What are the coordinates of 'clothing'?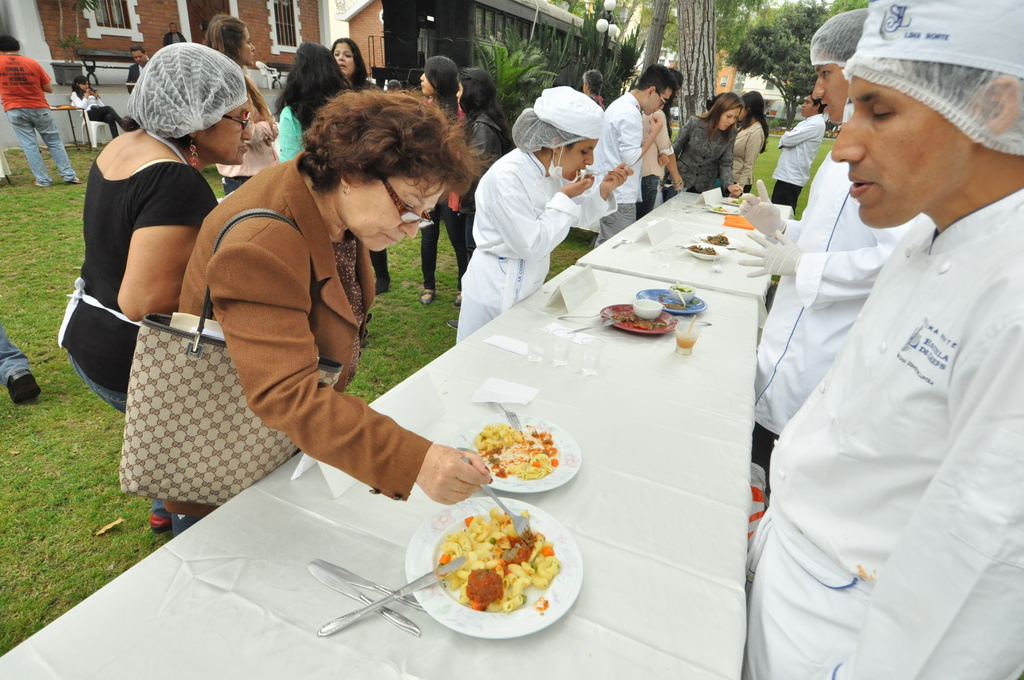
<region>268, 102, 318, 154</region>.
